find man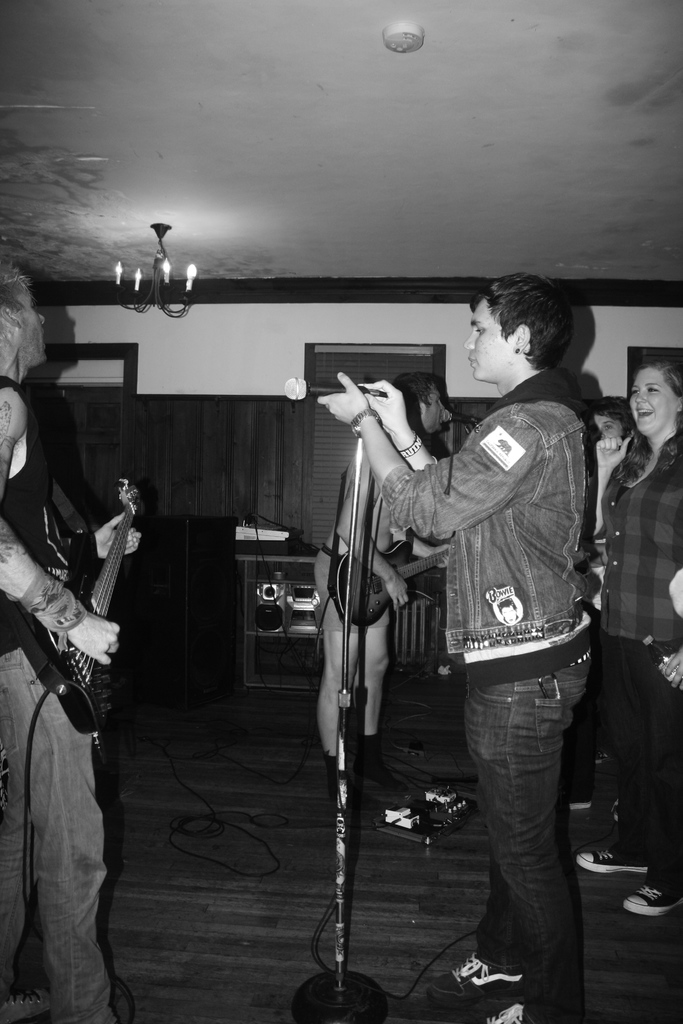
(308,259,582,1023)
